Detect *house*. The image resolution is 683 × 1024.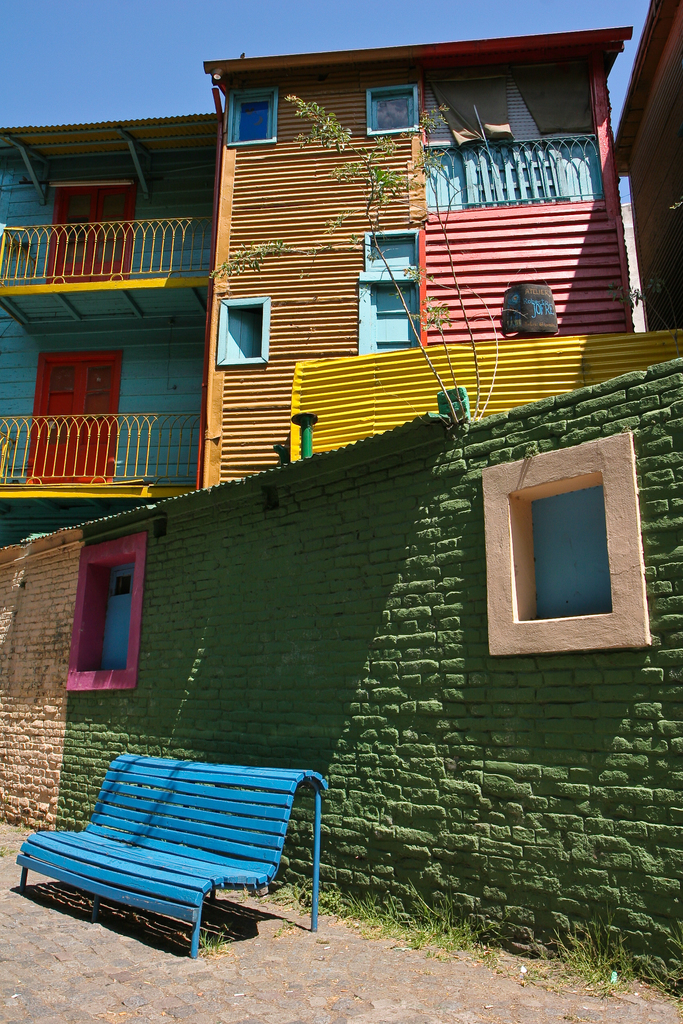
l=0, t=71, r=211, b=535.
